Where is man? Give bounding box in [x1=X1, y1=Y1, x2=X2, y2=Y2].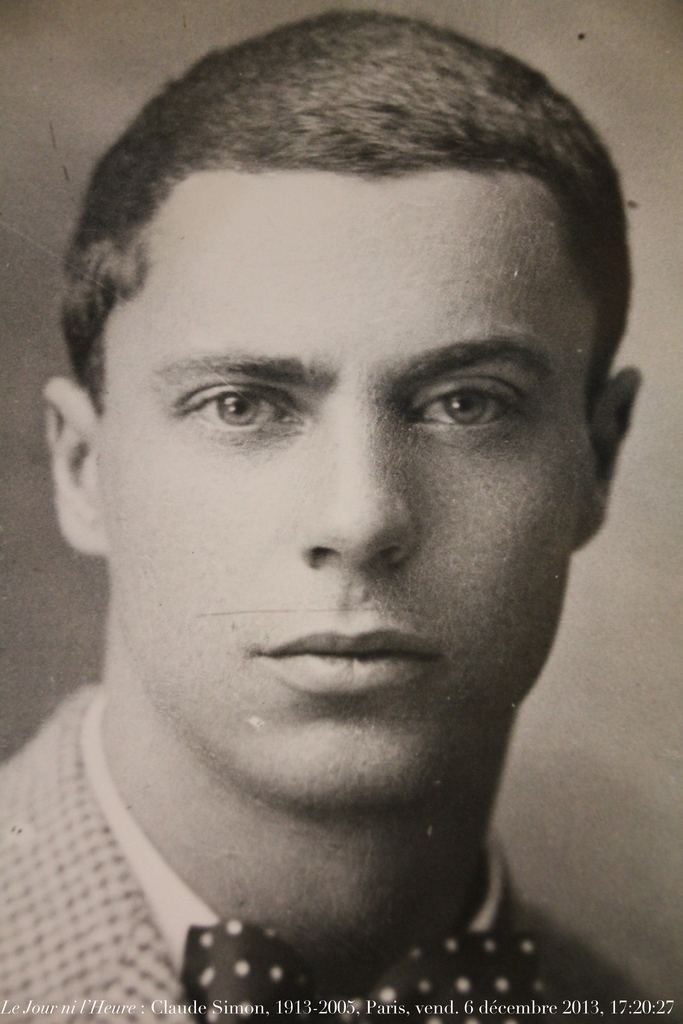
[x1=0, y1=6, x2=647, y2=1023].
